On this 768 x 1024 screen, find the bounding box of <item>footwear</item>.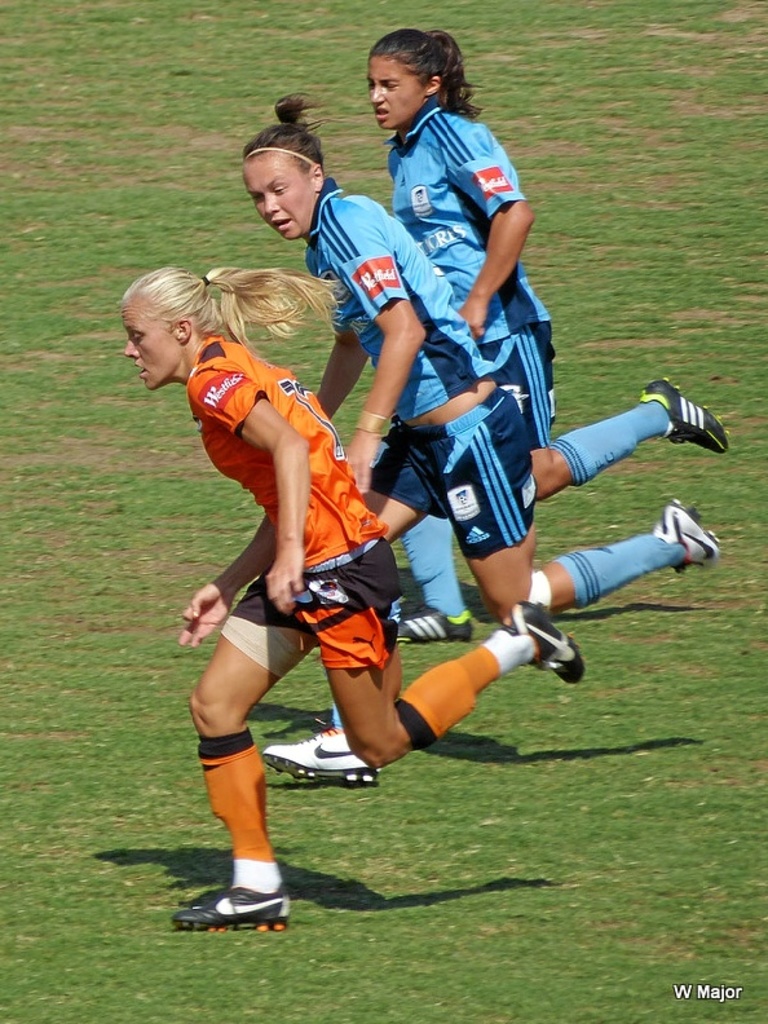
Bounding box: 503/601/588/685.
